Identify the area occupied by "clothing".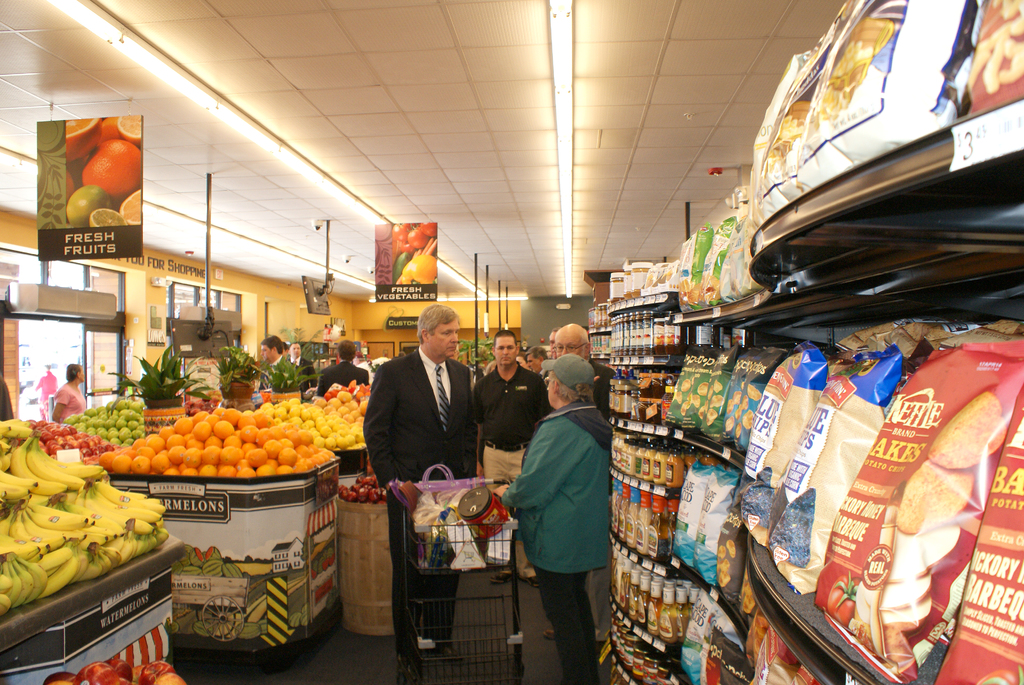
Area: l=315, t=359, r=367, b=397.
